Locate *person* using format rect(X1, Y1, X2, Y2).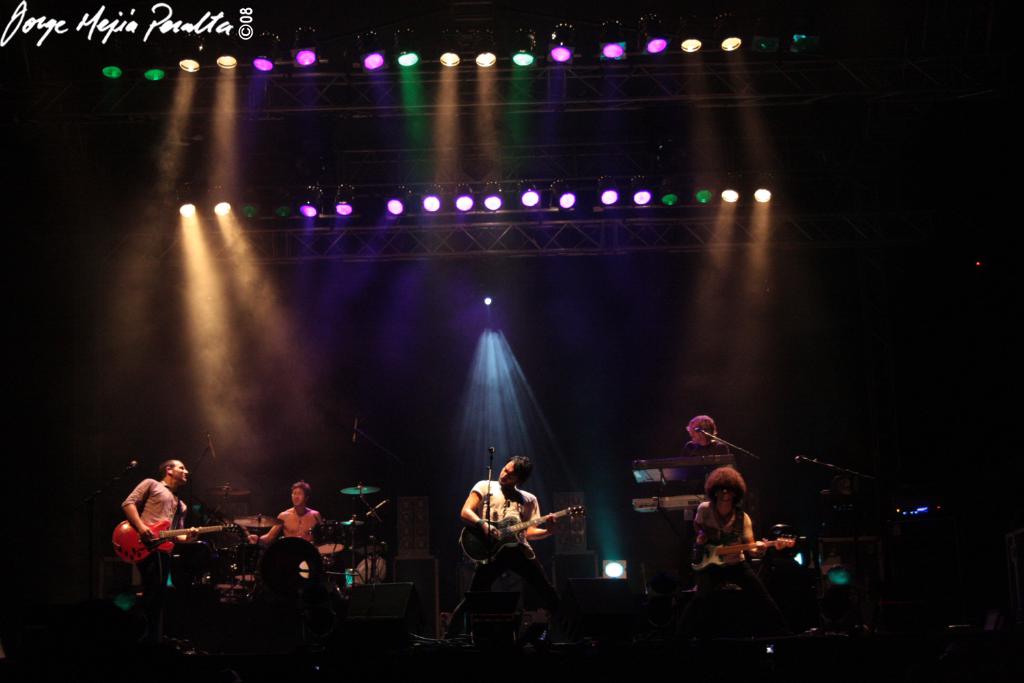
rect(454, 450, 563, 646).
